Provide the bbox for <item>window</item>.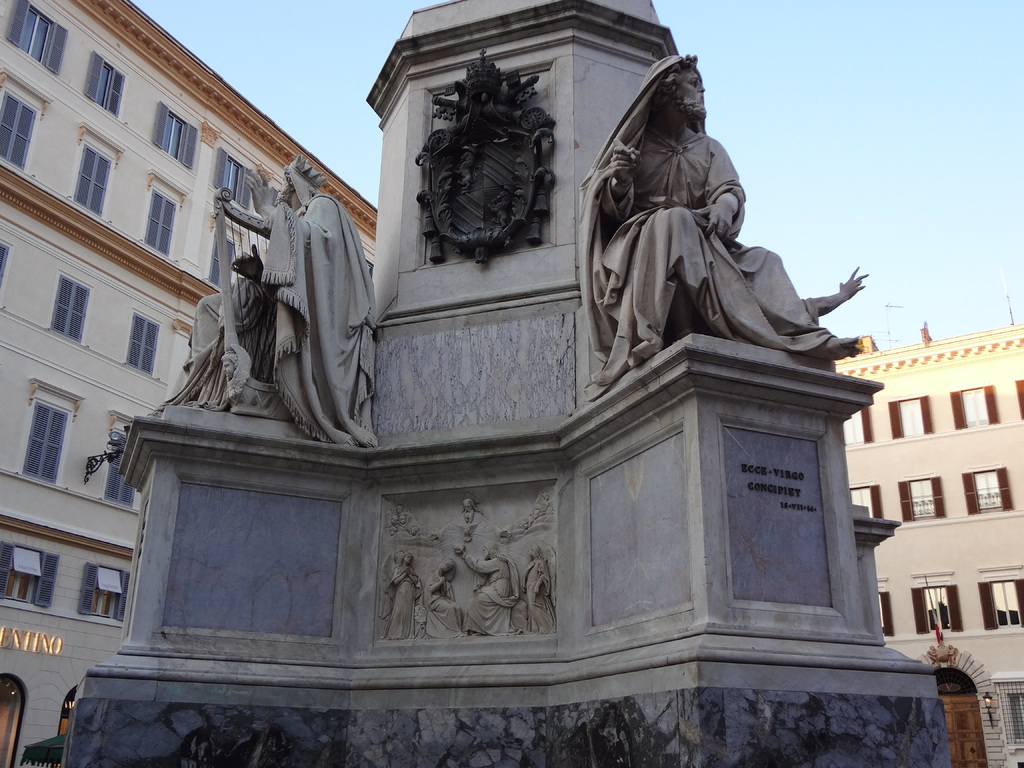
{"x1": 207, "y1": 235, "x2": 236, "y2": 291}.
